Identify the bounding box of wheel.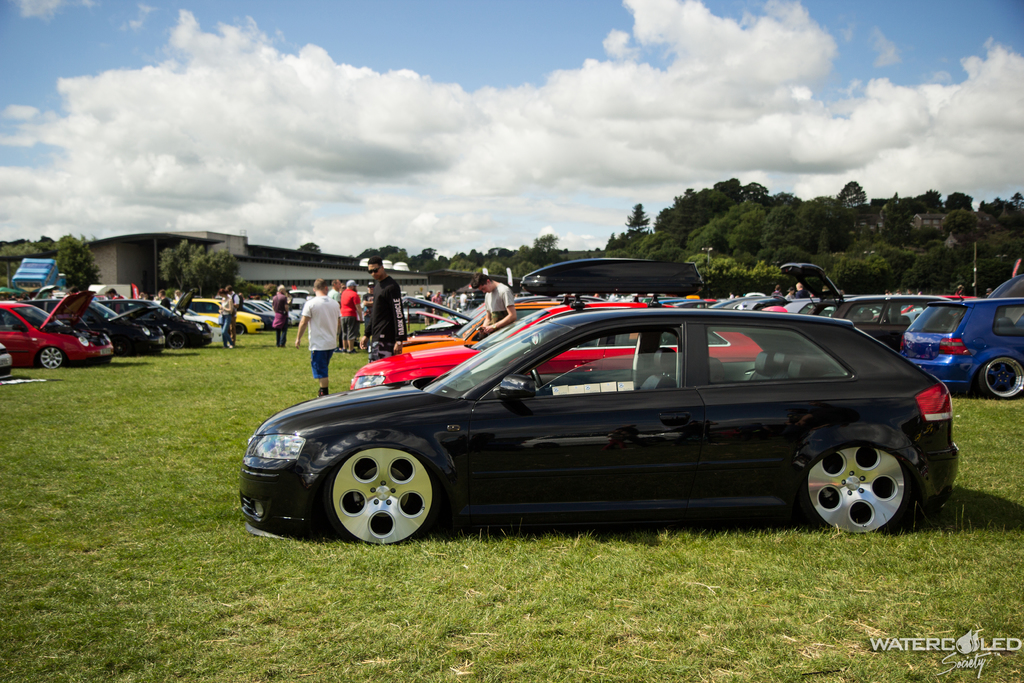
<box>974,359,1023,400</box>.
